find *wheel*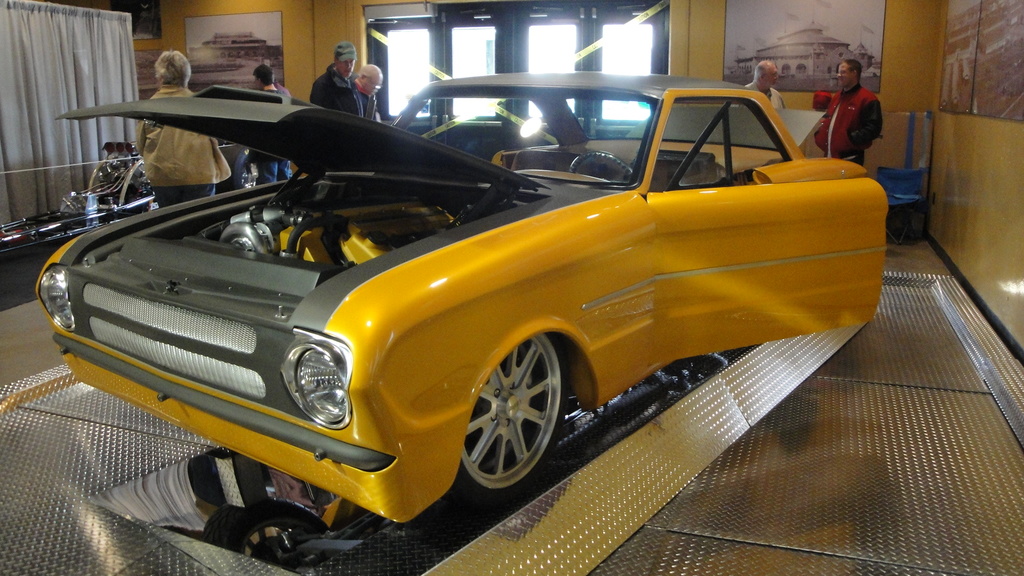
region(454, 327, 569, 496)
